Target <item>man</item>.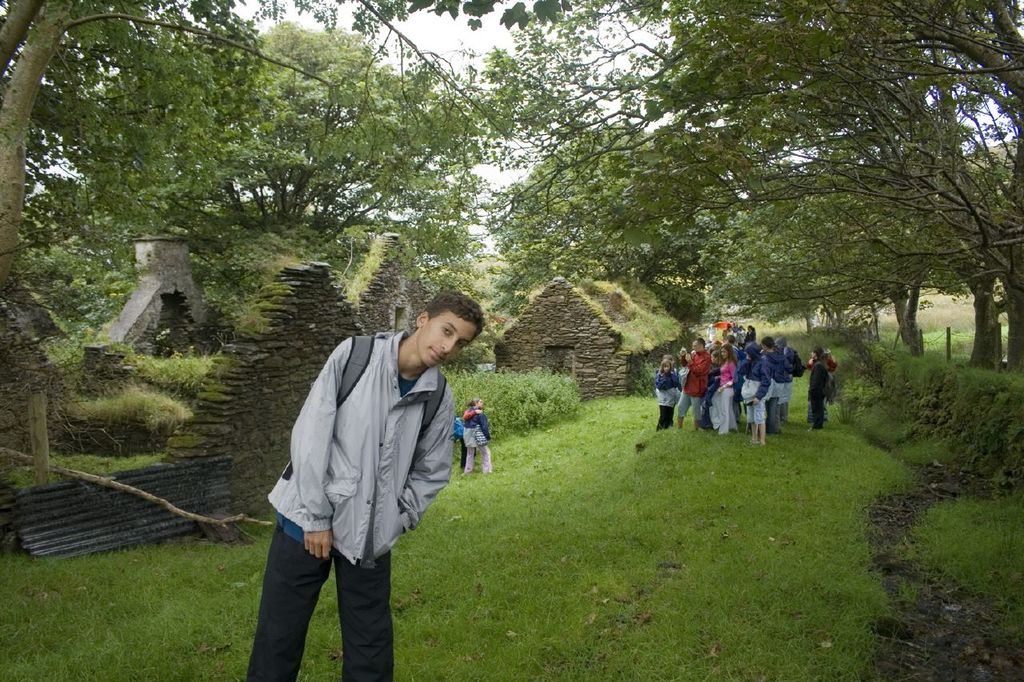
Target region: {"left": 675, "top": 341, "right": 707, "bottom": 433}.
